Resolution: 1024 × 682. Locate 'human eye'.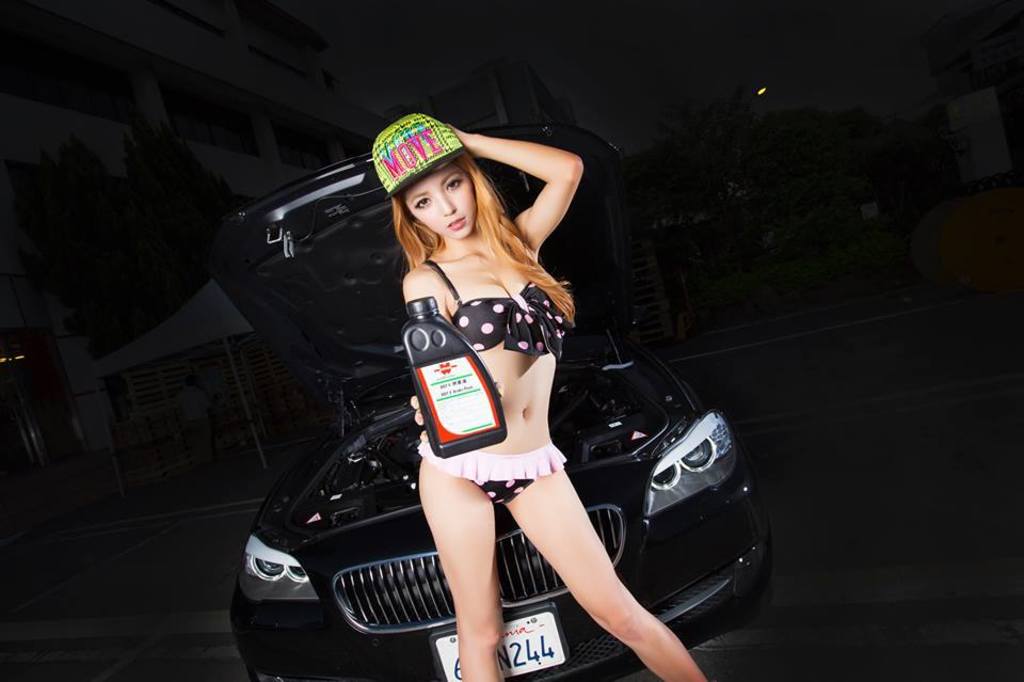
[411,195,432,208].
